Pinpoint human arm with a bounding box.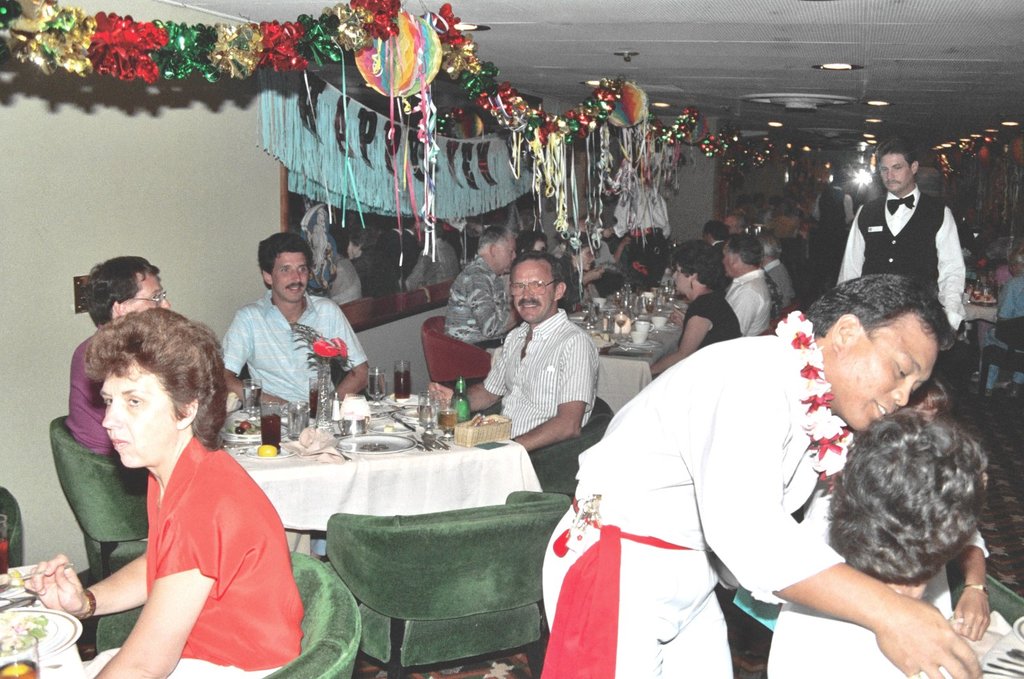
bbox=[76, 465, 242, 652].
